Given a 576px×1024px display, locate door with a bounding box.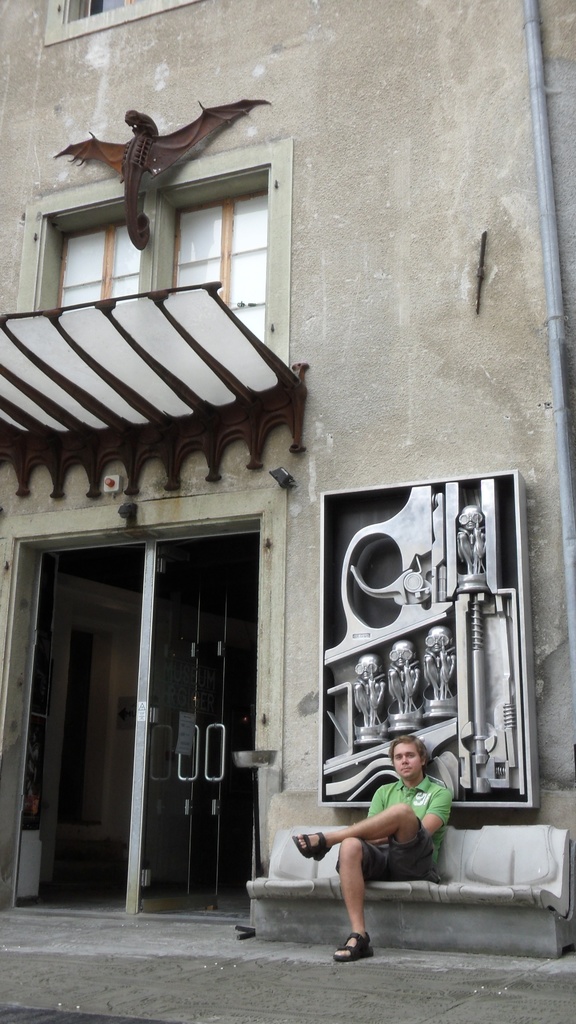
Located: box(137, 532, 261, 917).
